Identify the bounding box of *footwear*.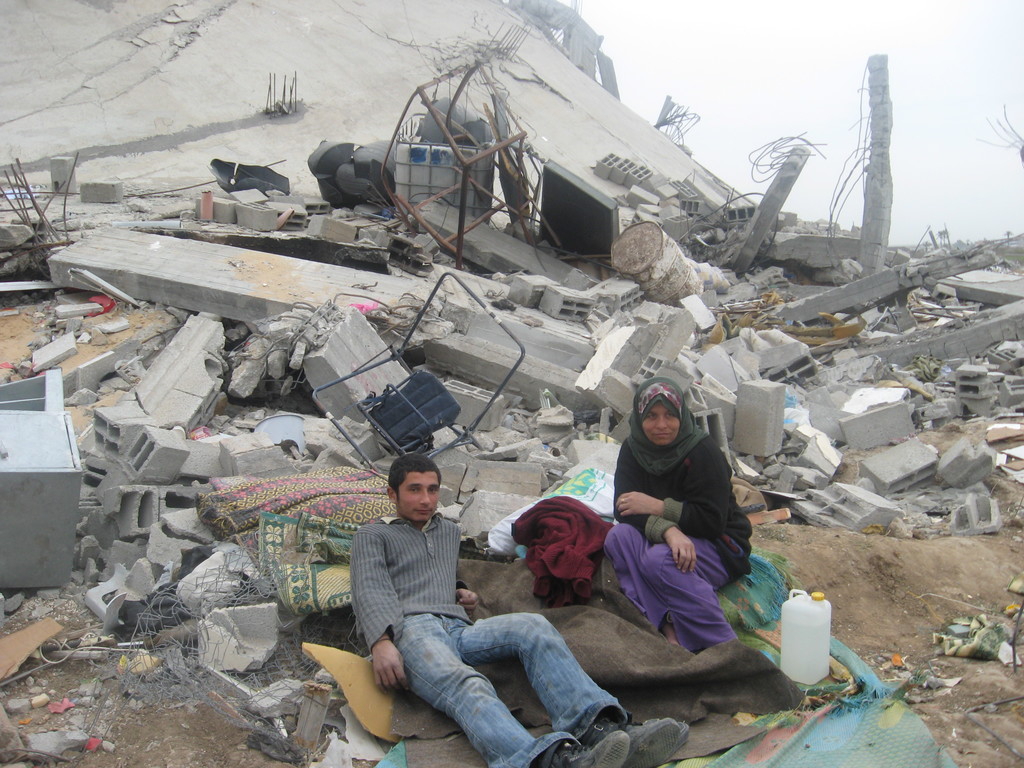
545, 730, 630, 767.
